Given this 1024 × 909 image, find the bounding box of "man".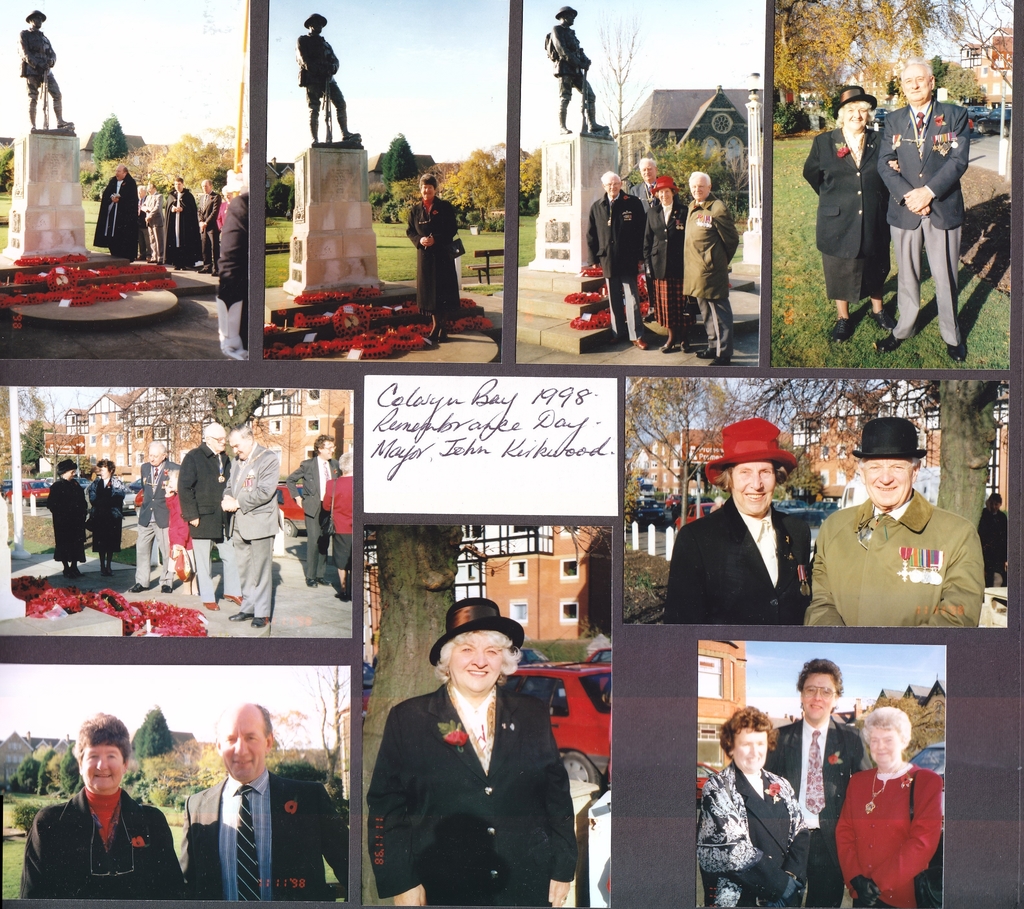
(x1=184, y1=422, x2=241, y2=610).
